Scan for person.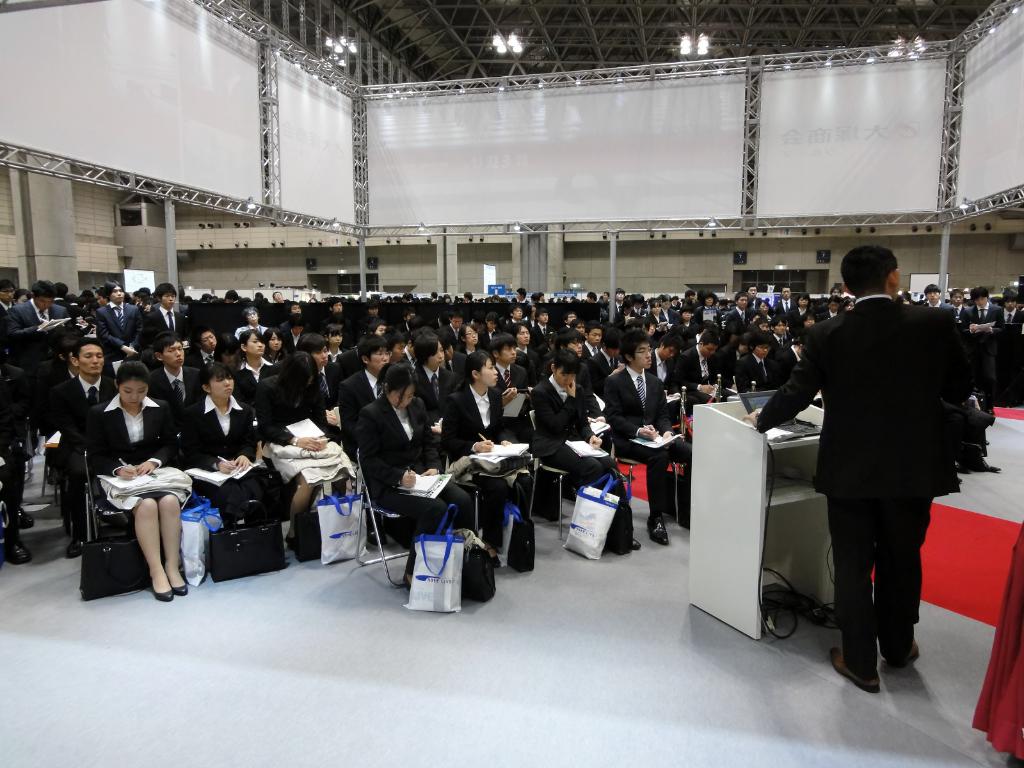
Scan result: x1=774 y1=246 x2=980 y2=698.
